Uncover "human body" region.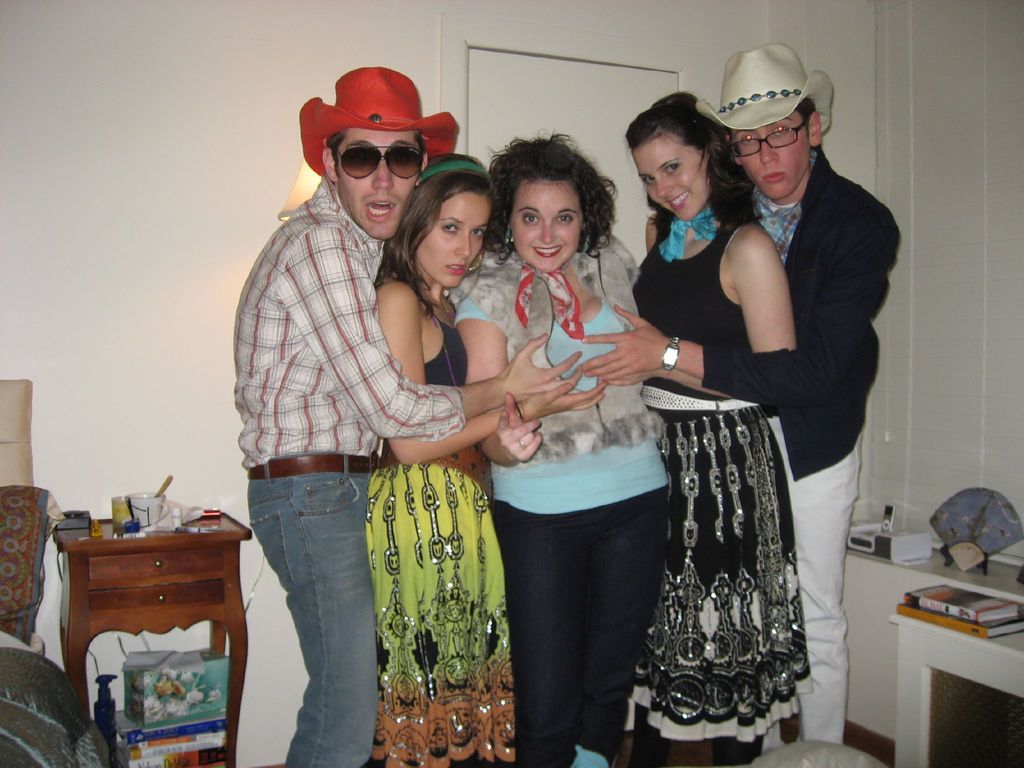
Uncovered: l=583, t=148, r=897, b=748.
